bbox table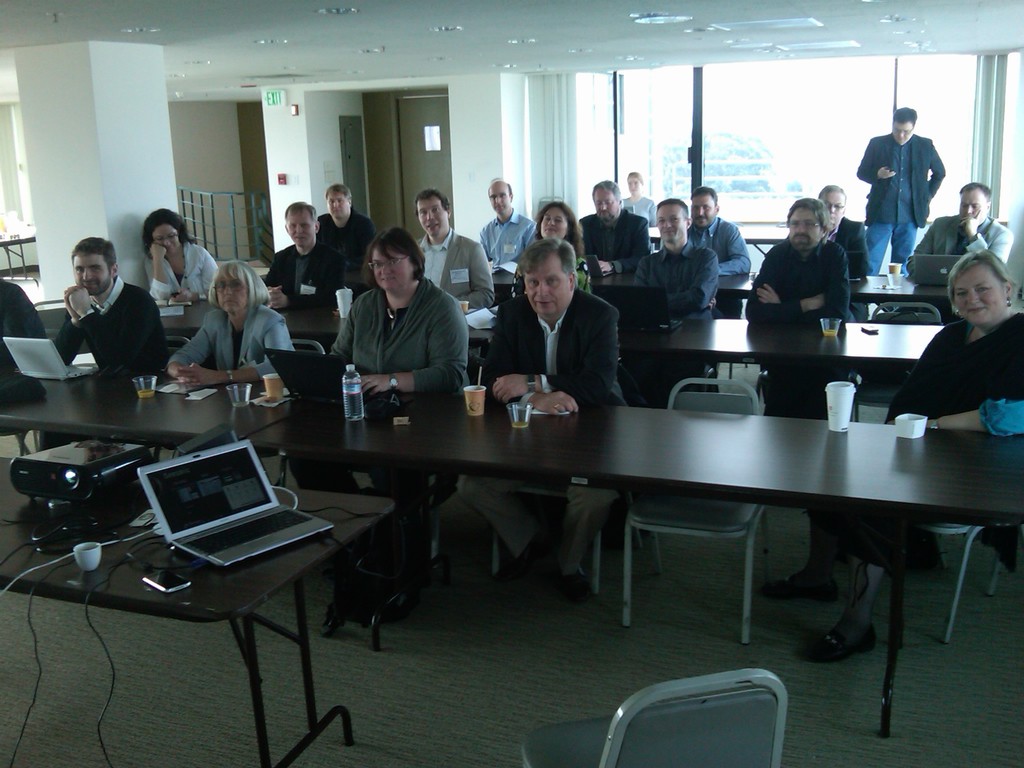
161, 299, 497, 345
